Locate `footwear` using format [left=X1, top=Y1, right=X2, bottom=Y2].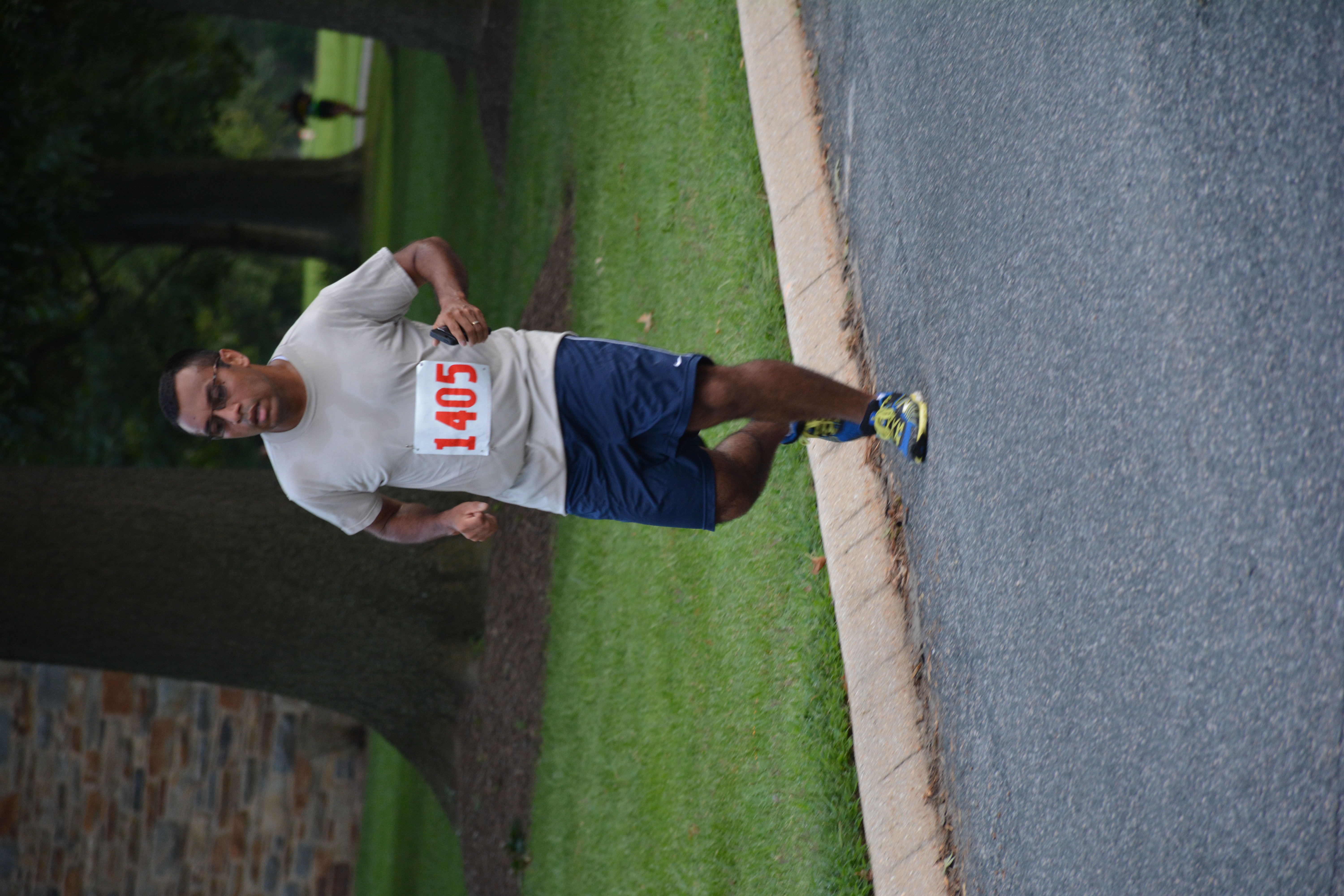
[left=194, top=86, right=211, bottom=106].
